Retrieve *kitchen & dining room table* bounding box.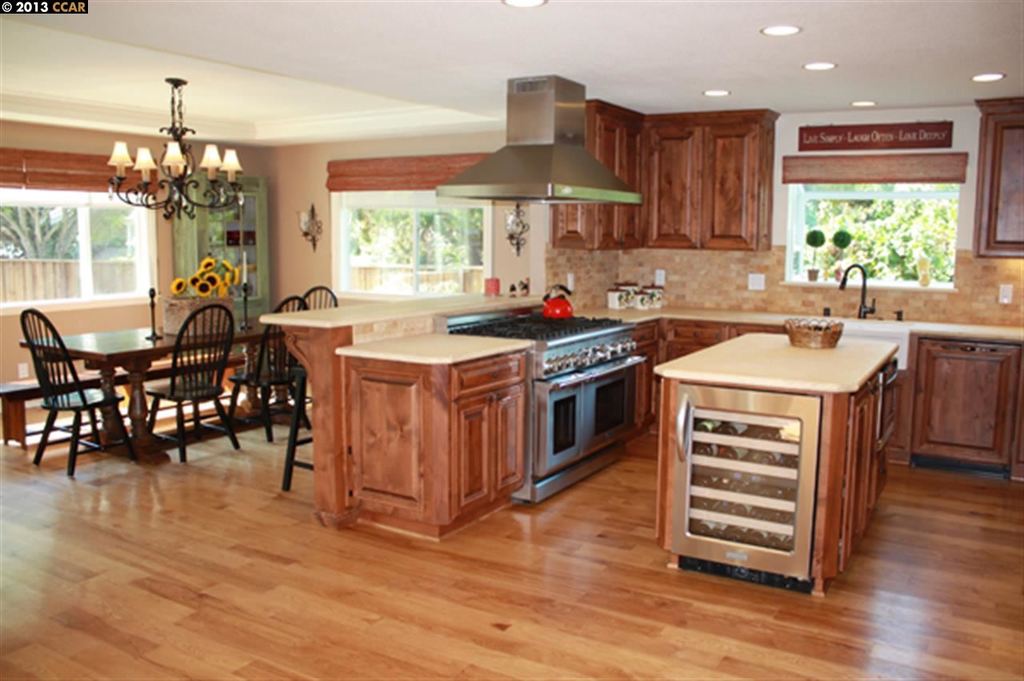
Bounding box: Rect(14, 302, 266, 468).
